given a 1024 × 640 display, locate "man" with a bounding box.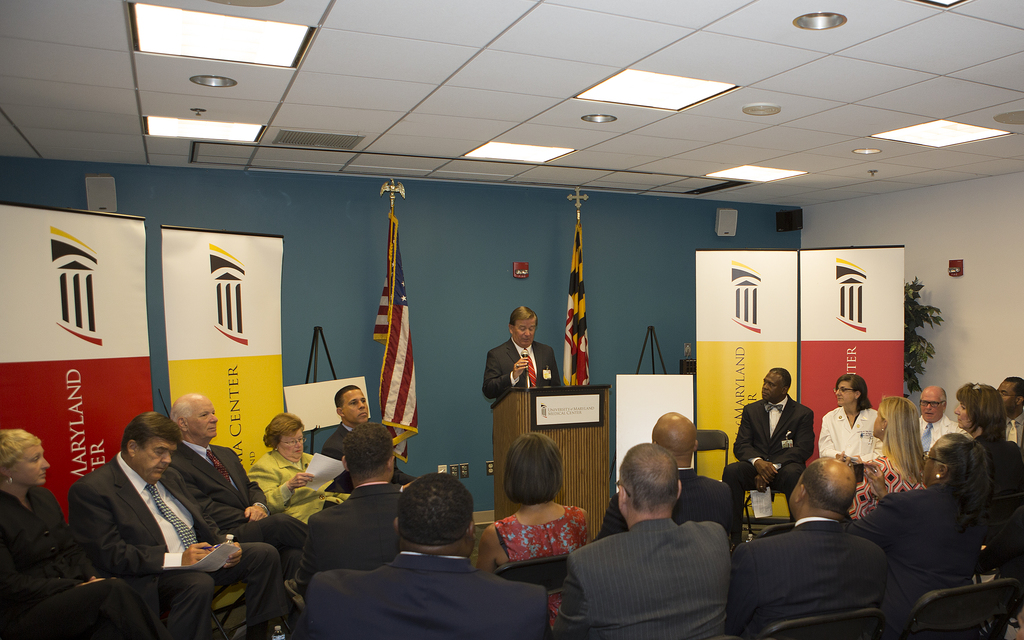
Located: (x1=597, y1=408, x2=743, y2=547).
